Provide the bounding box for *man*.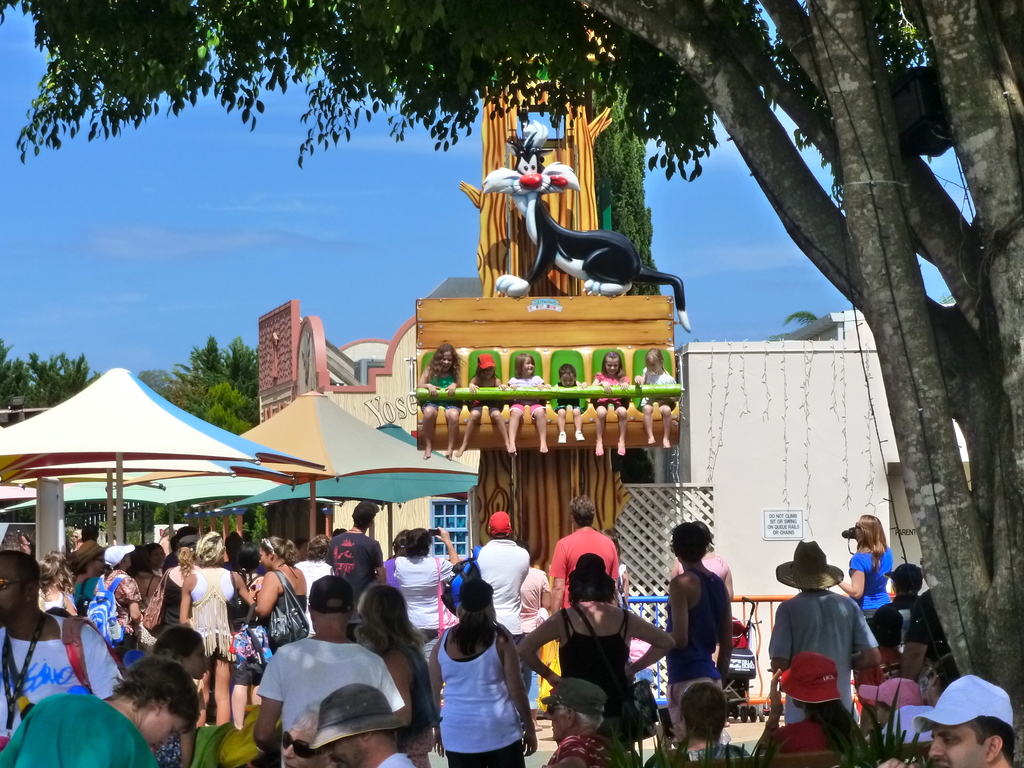
bbox=(254, 577, 410, 767).
